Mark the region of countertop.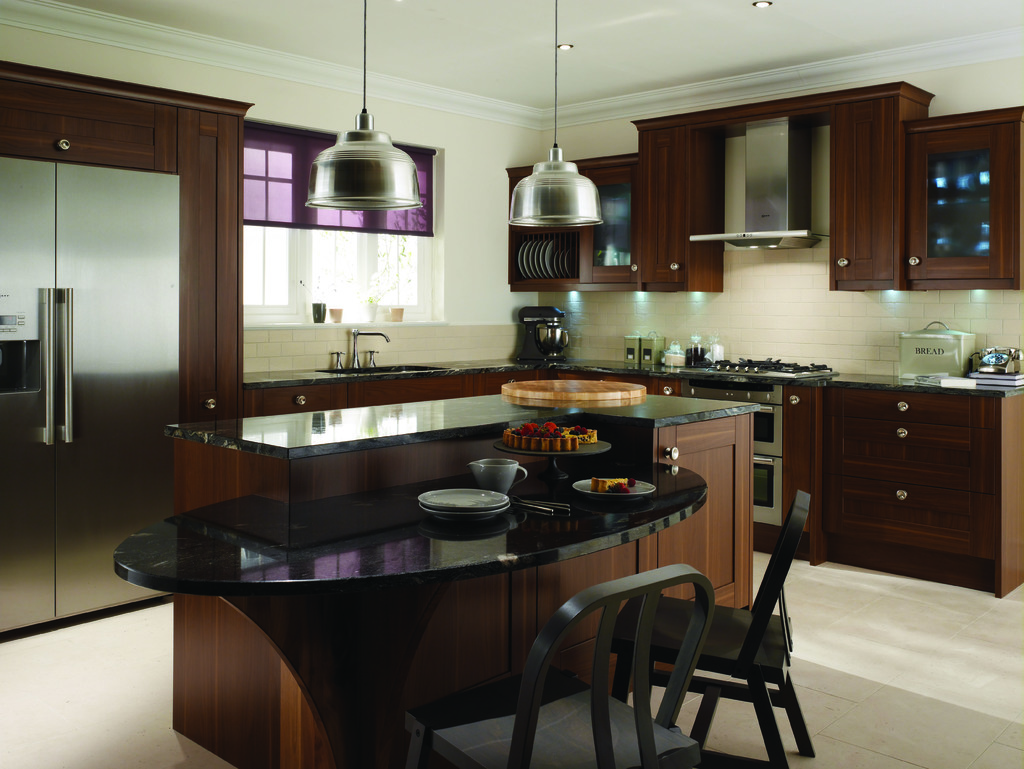
Region: locate(243, 391, 760, 461).
